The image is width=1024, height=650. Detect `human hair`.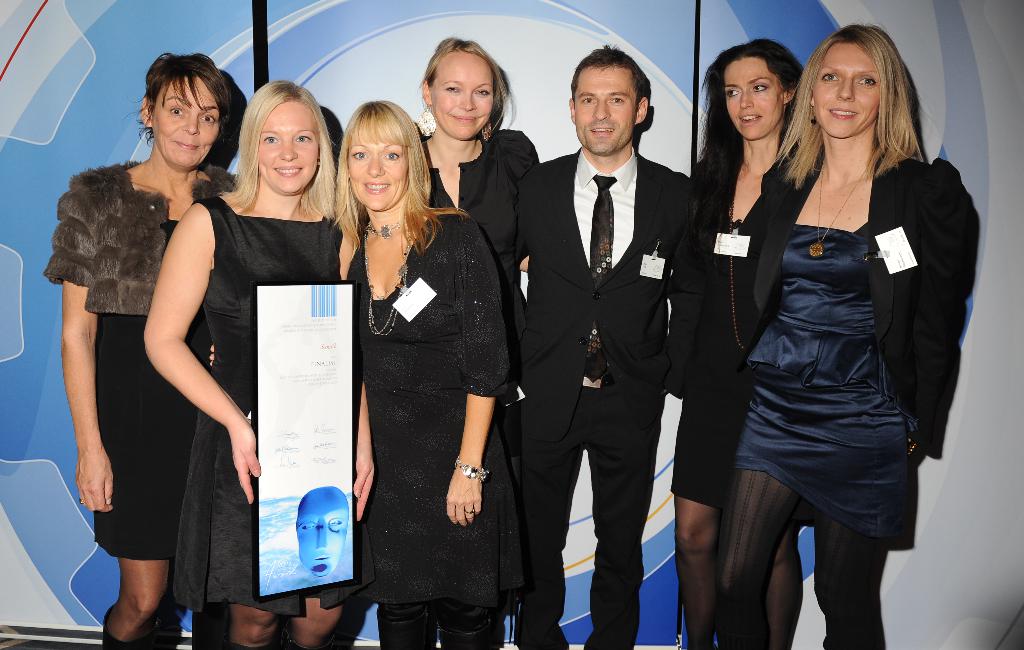
Detection: 797/25/929/190.
